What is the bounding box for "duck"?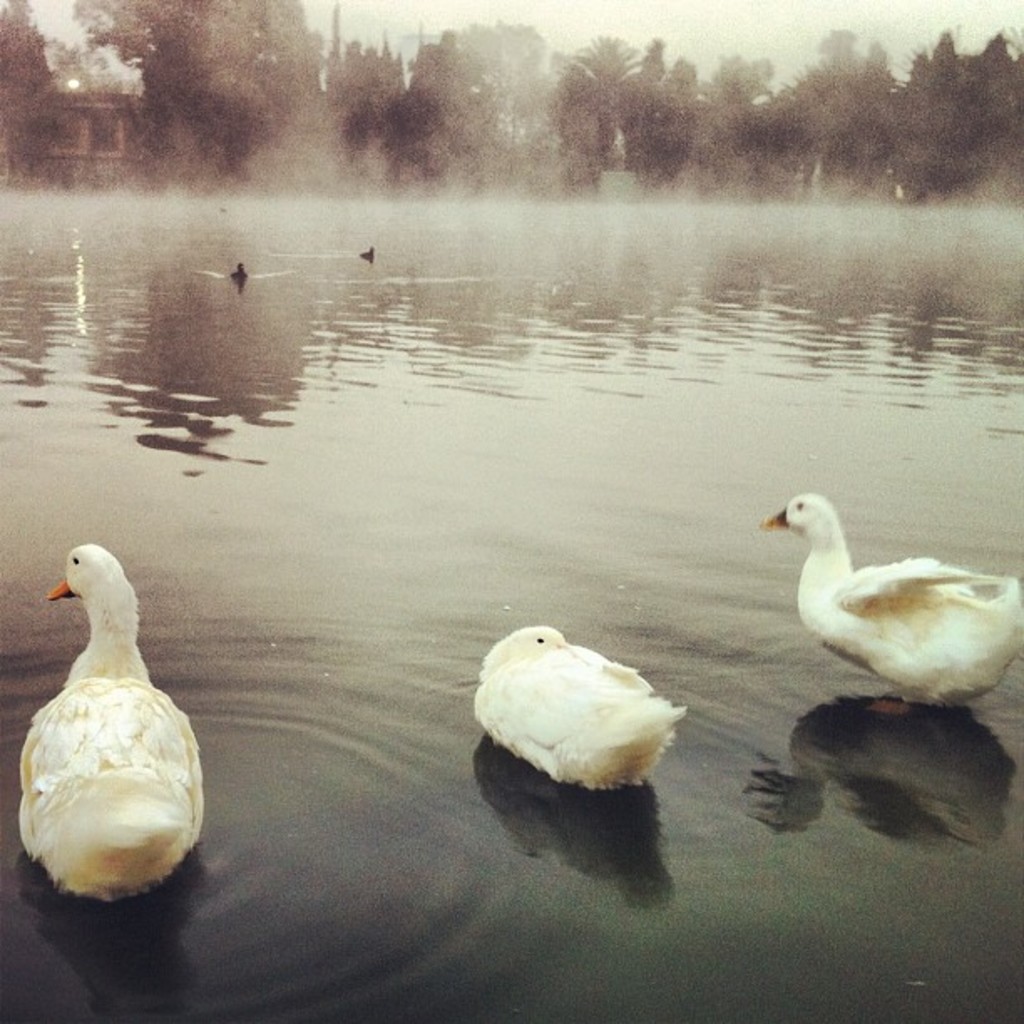
rect(474, 621, 704, 801).
